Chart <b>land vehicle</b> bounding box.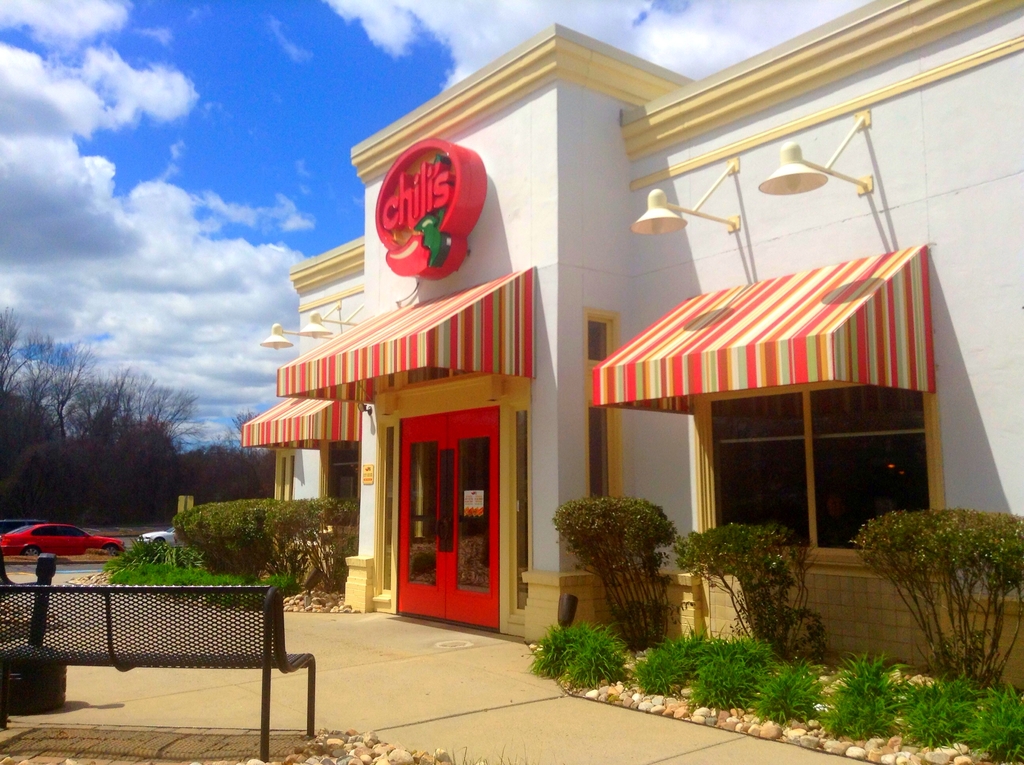
Charted: region(132, 526, 184, 547).
